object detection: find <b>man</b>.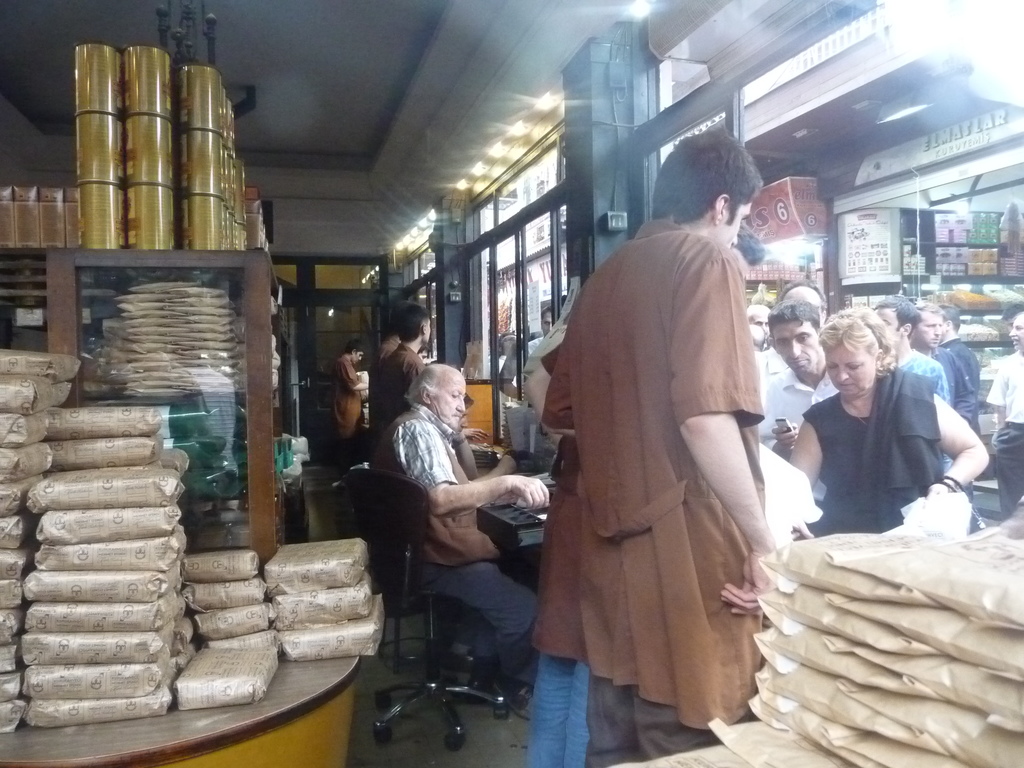
[left=749, top=298, right=837, bottom=507].
